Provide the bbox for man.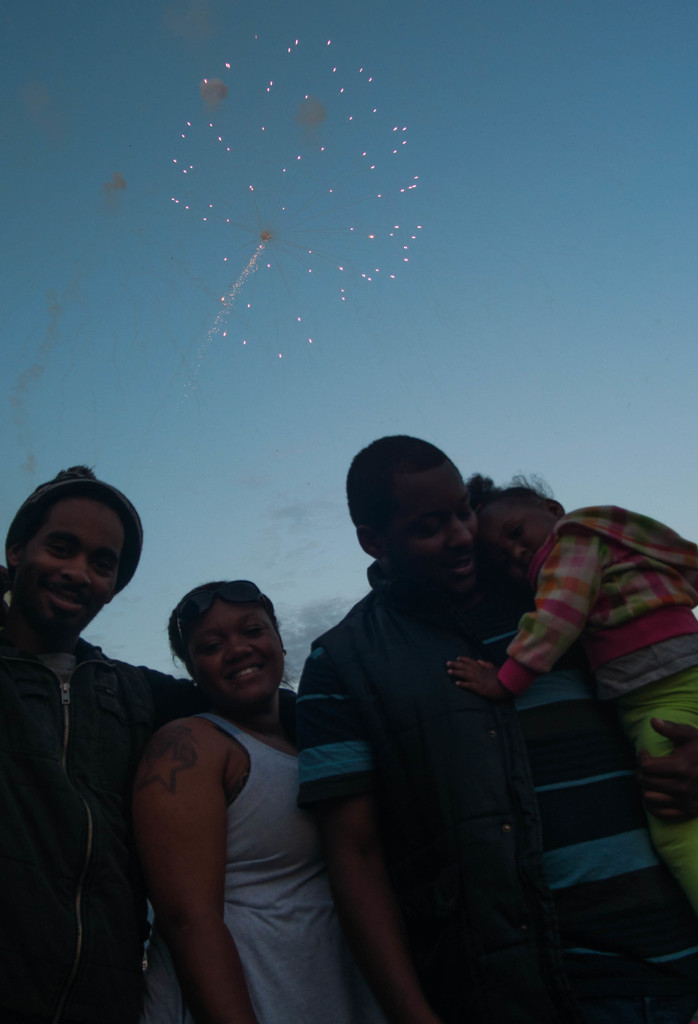
{"left": 241, "top": 435, "right": 605, "bottom": 1015}.
